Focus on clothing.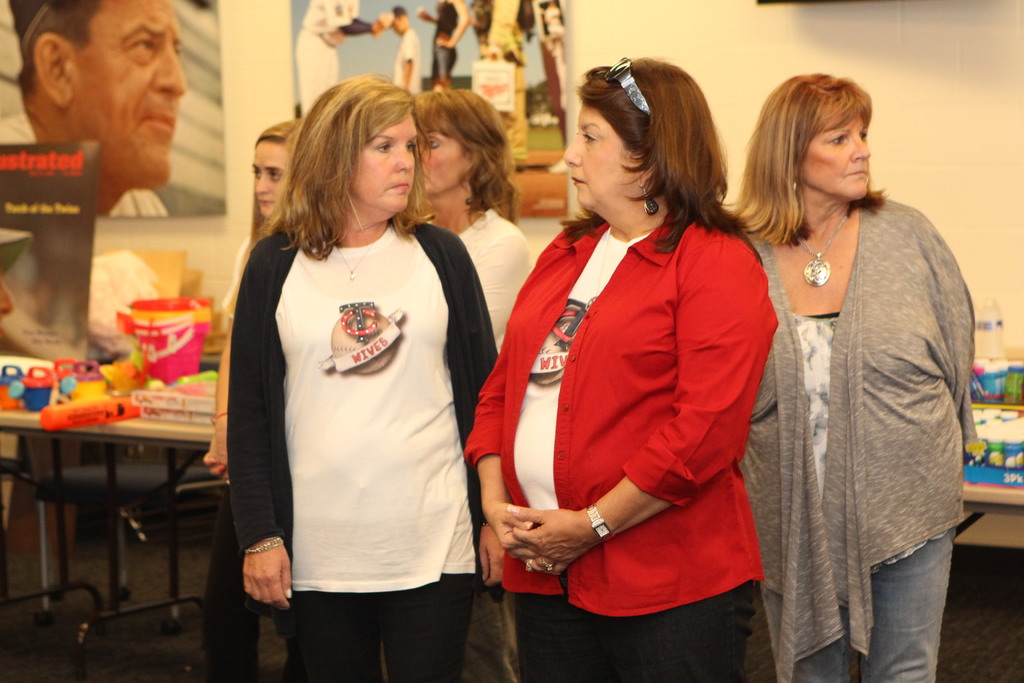
Focused at <bbox>392, 26, 421, 101</bbox>.
